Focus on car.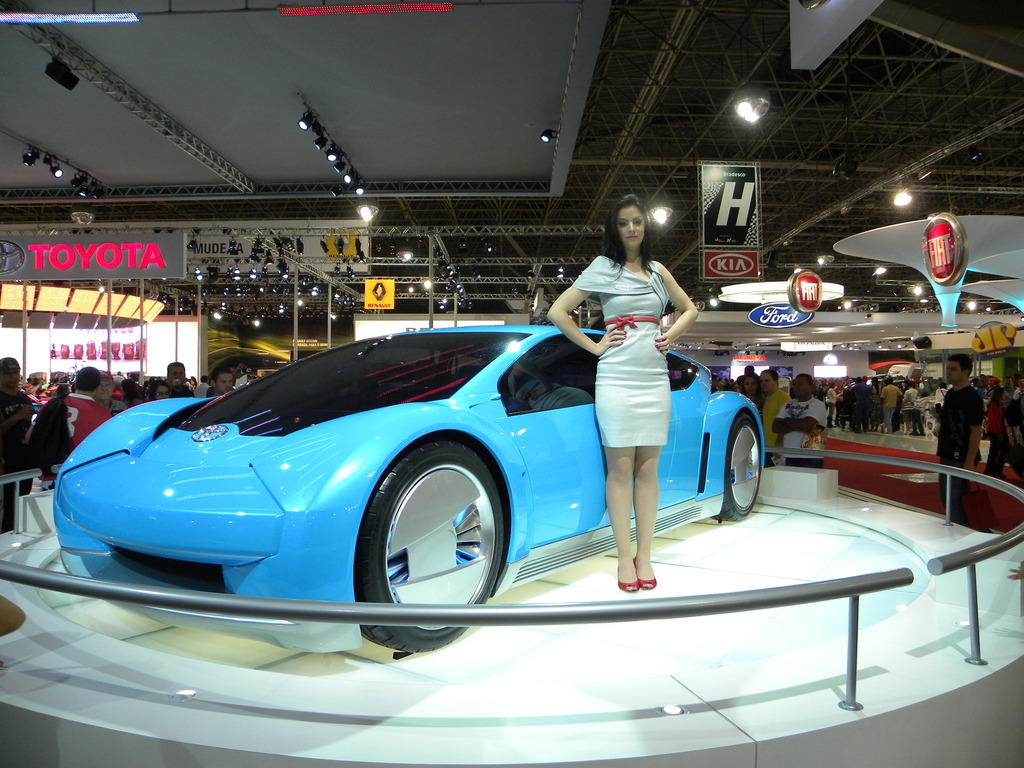
Focused at <bbox>835, 376, 906, 420</bbox>.
